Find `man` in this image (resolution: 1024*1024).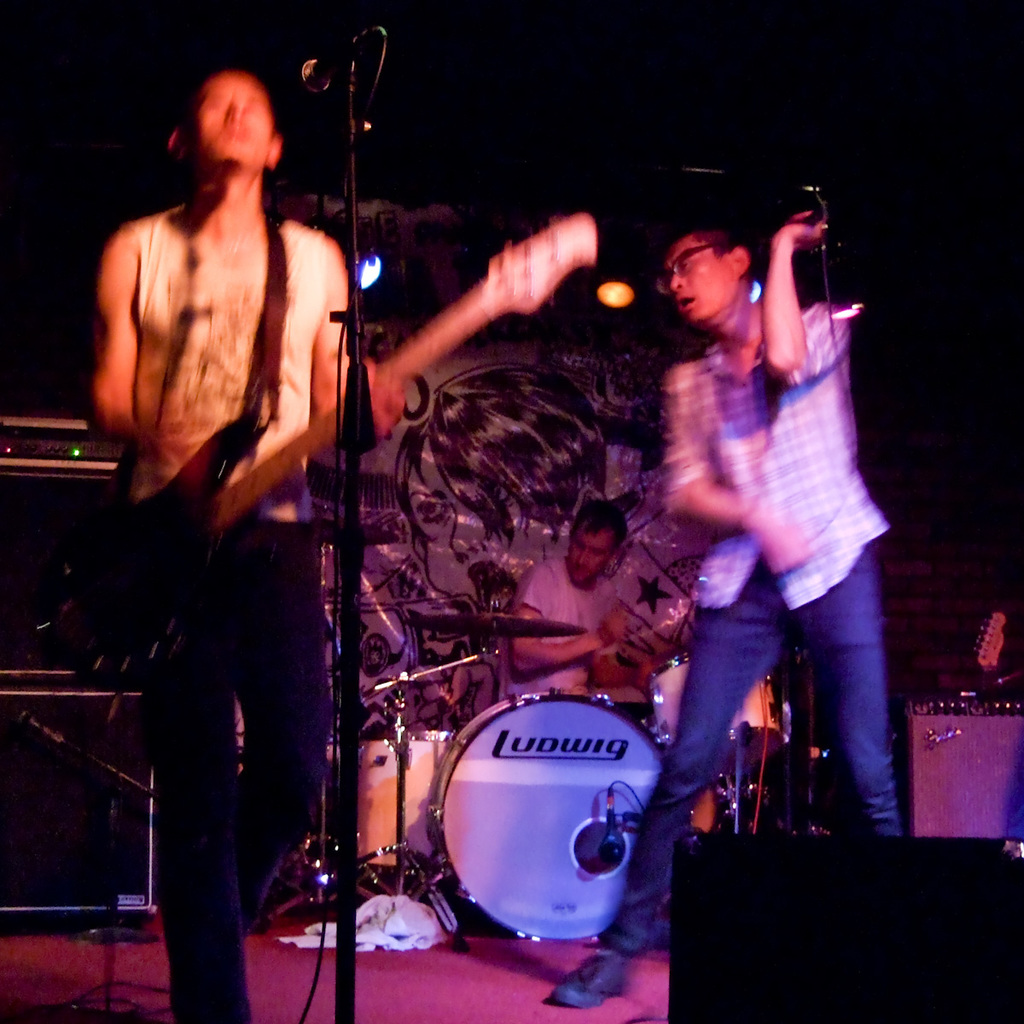
detection(499, 504, 718, 830).
